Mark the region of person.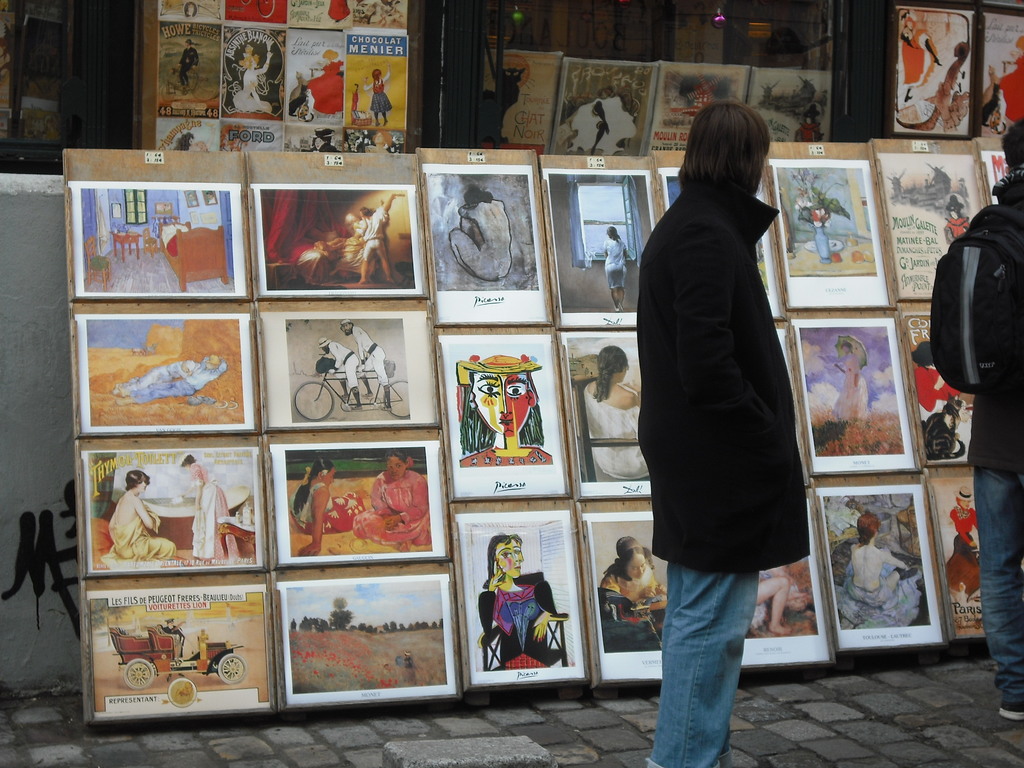
Region: [x1=353, y1=449, x2=432, y2=549].
